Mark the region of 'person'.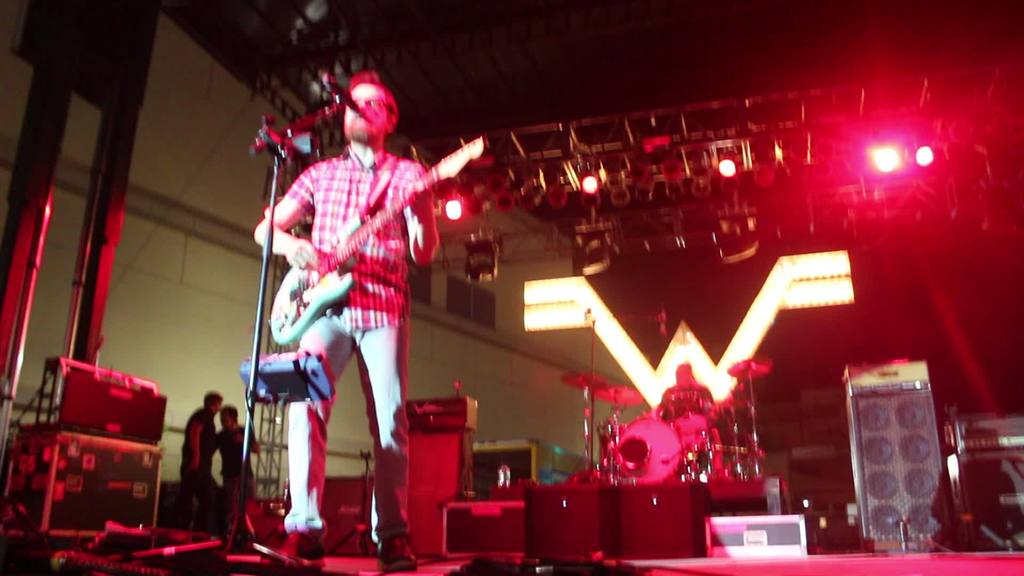
Region: left=664, top=363, right=711, bottom=417.
